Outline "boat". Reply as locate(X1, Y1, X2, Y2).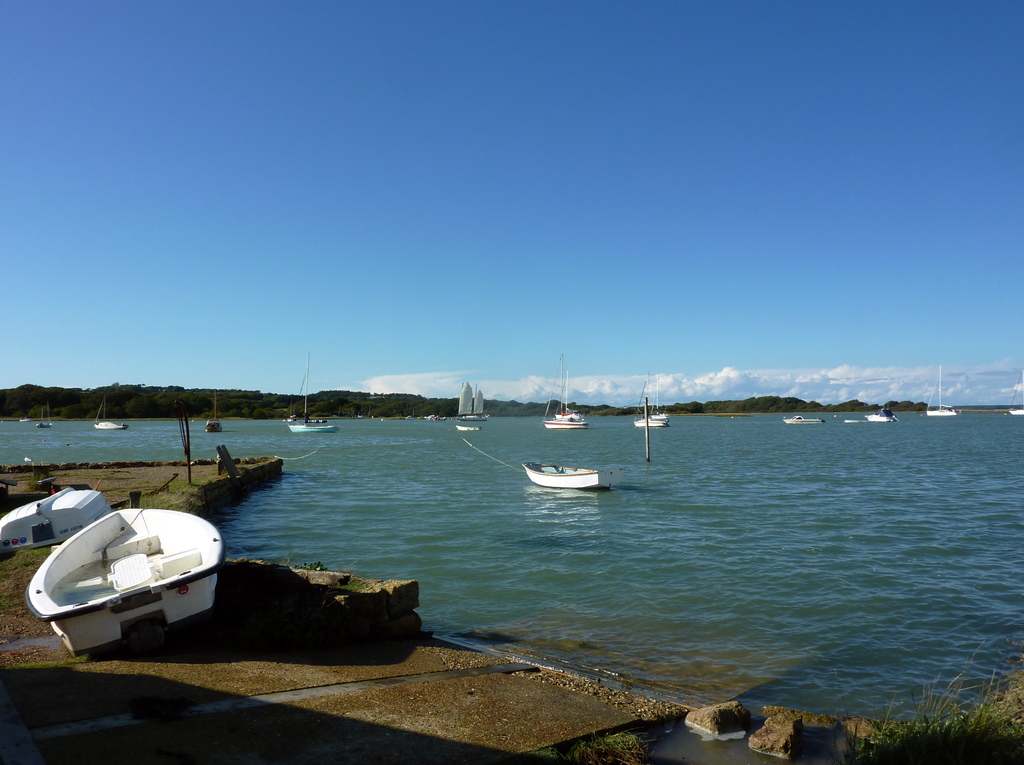
locate(291, 344, 336, 440).
